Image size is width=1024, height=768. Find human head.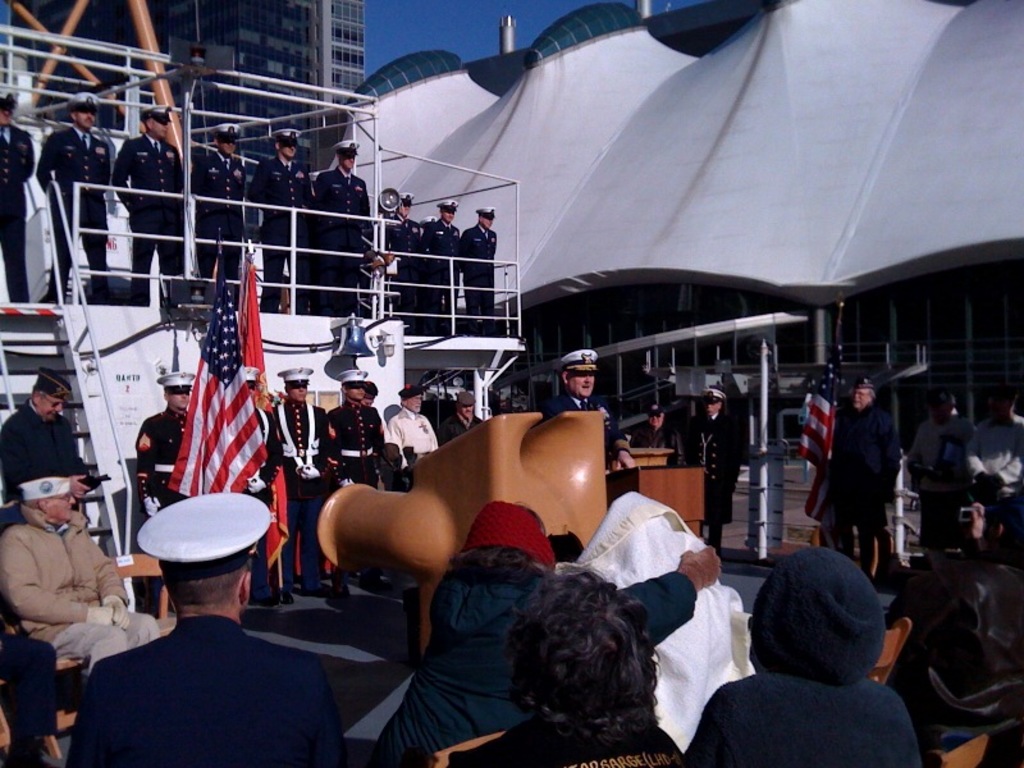
Rect(35, 367, 73, 420).
